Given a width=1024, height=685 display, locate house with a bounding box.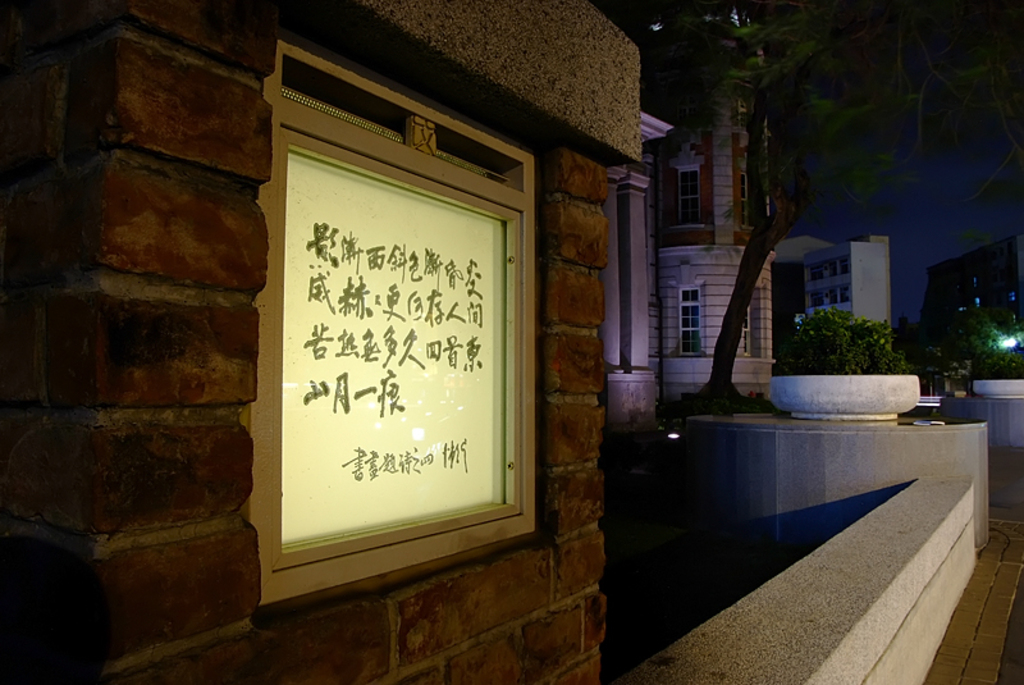
Located: [x1=600, y1=13, x2=1023, y2=684].
